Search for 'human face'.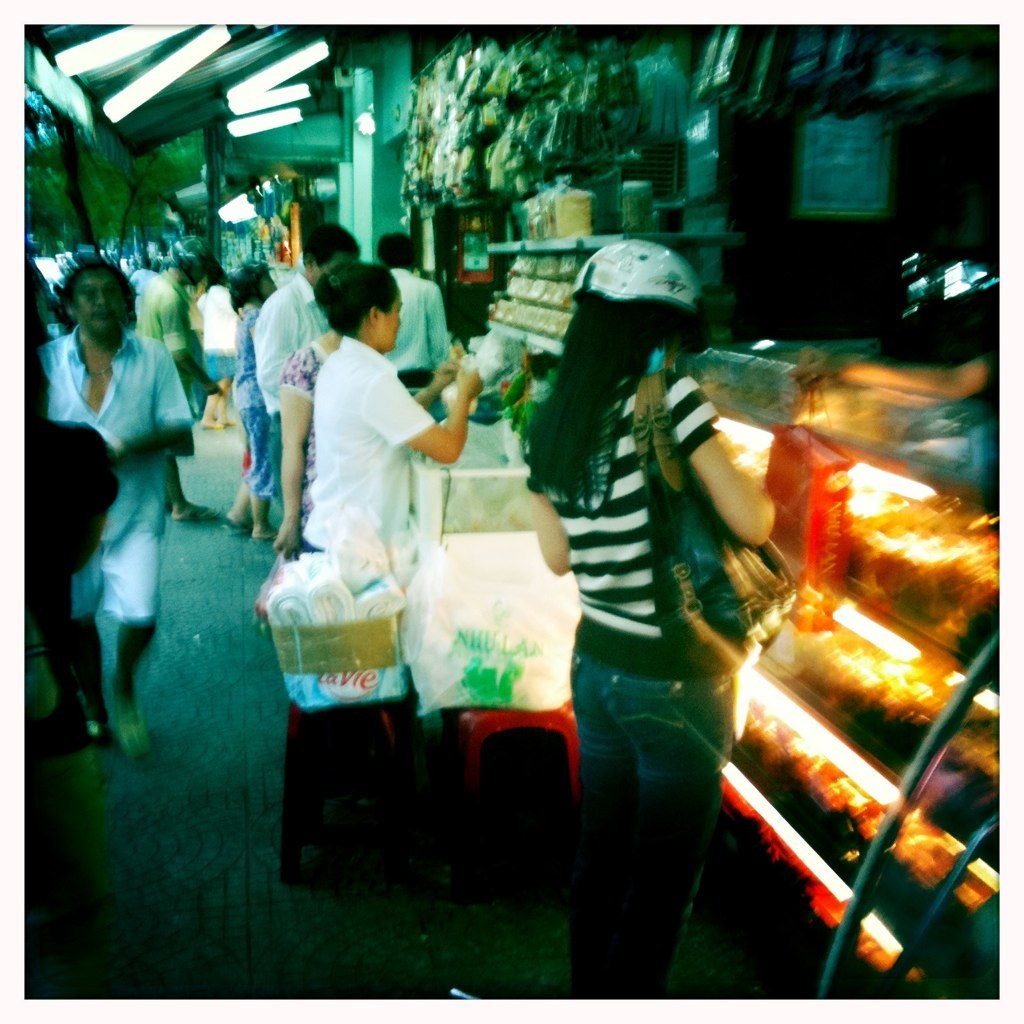
Found at detection(259, 267, 279, 294).
